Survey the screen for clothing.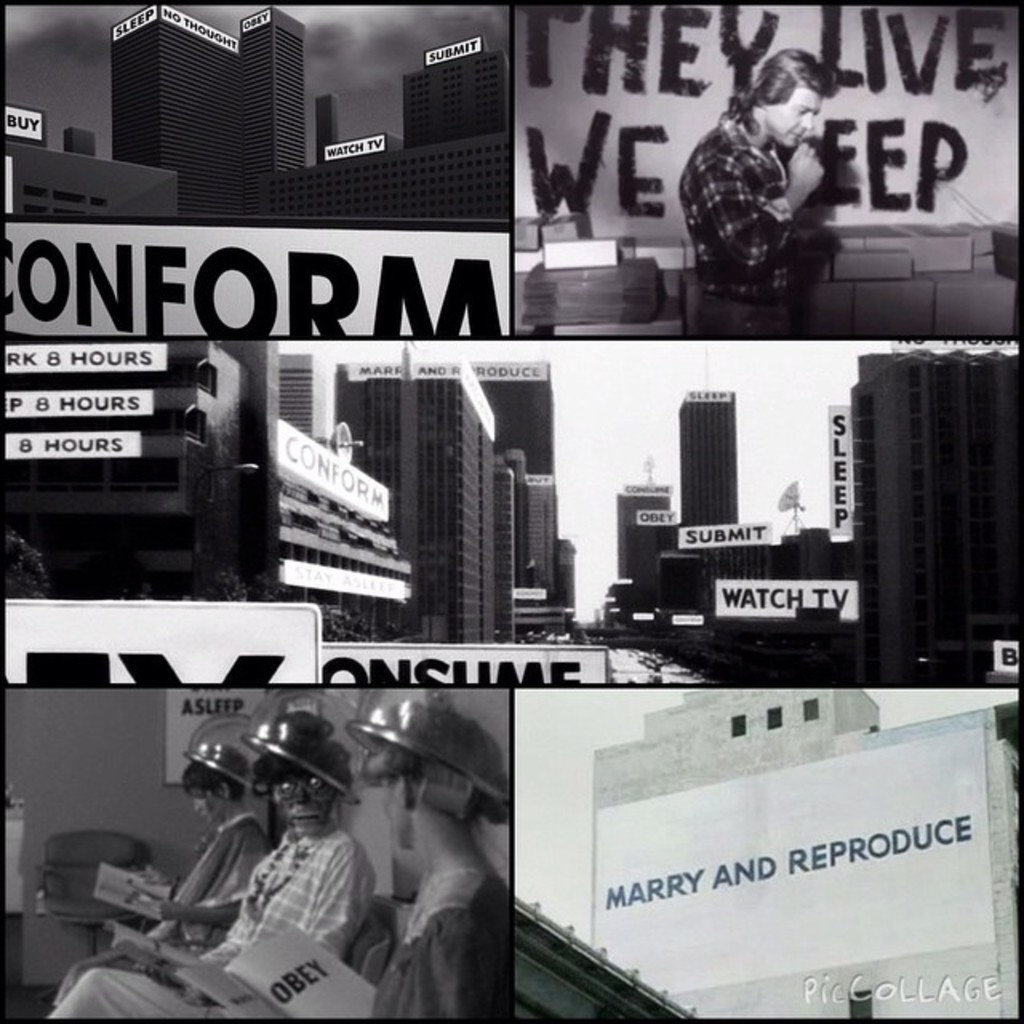
Survey found: select_region(50, 813, 277, 1010).
